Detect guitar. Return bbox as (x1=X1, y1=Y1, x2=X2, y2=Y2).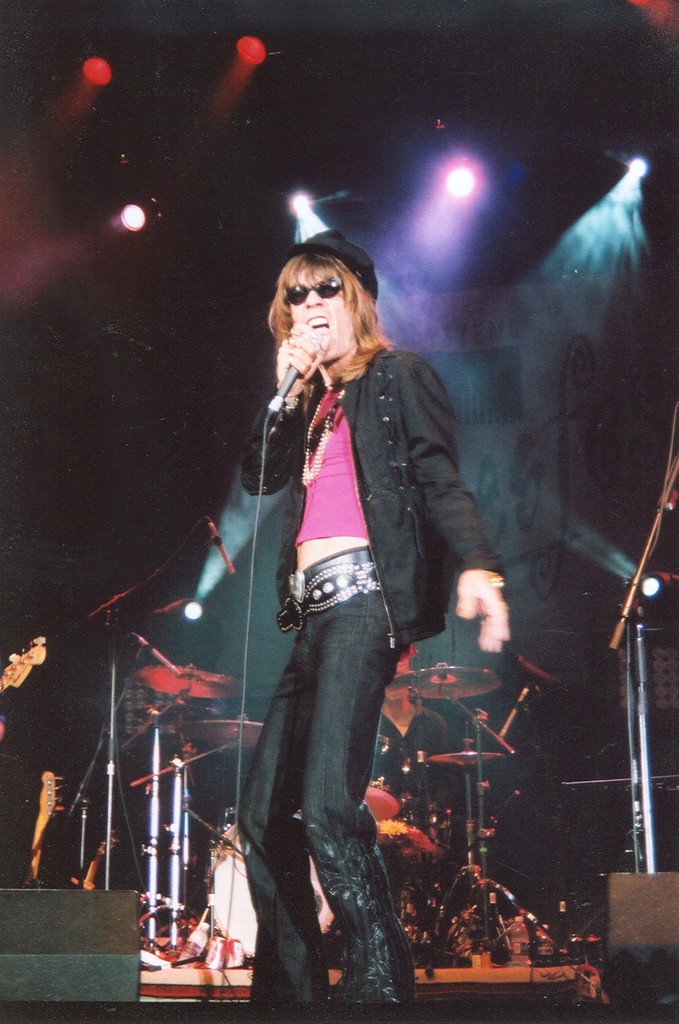
(x1=29, y1=769, x2=67, y2=882).
